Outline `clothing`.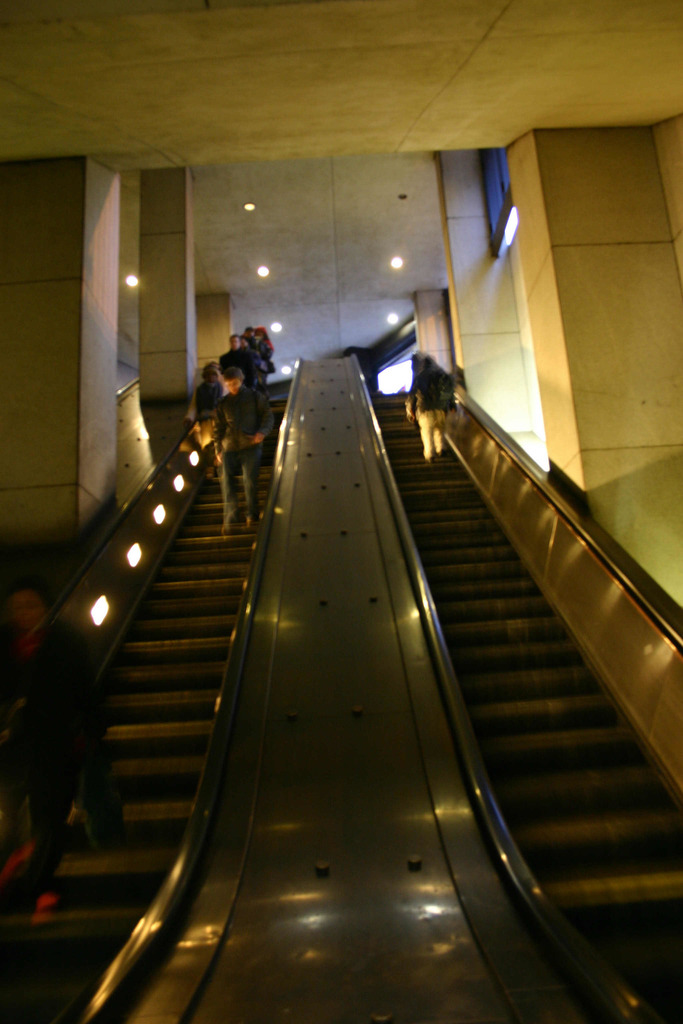
Outline: {"left": 196, "top": 379, "right": 227, "bottom": 444}.
